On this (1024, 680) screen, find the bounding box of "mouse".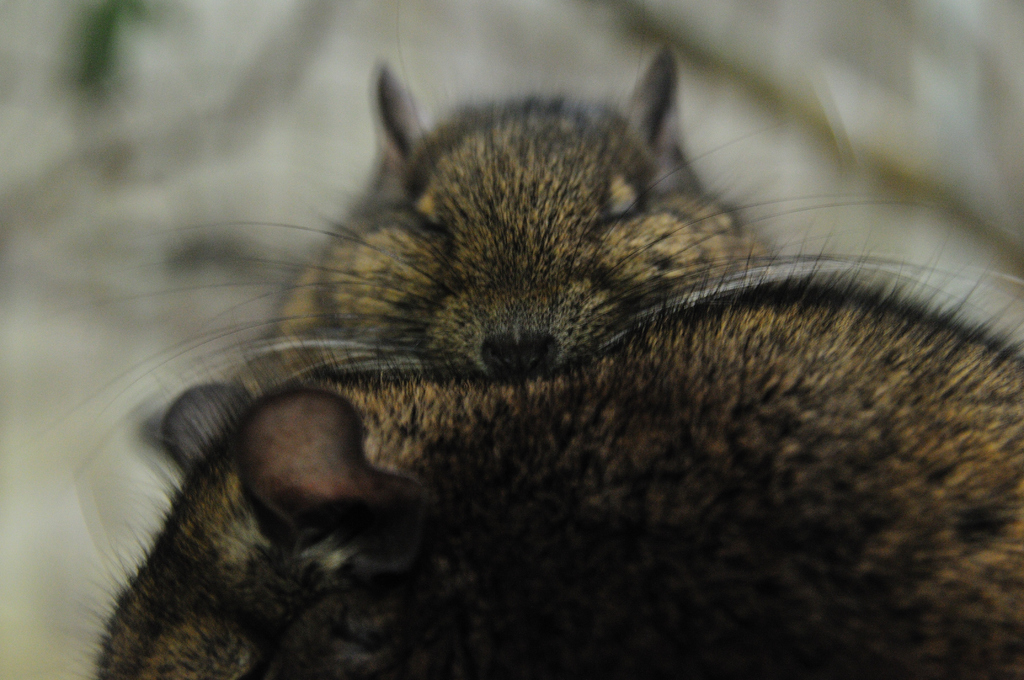
Bounding box: [left=85, top=231, right=1023, bottom=679].
